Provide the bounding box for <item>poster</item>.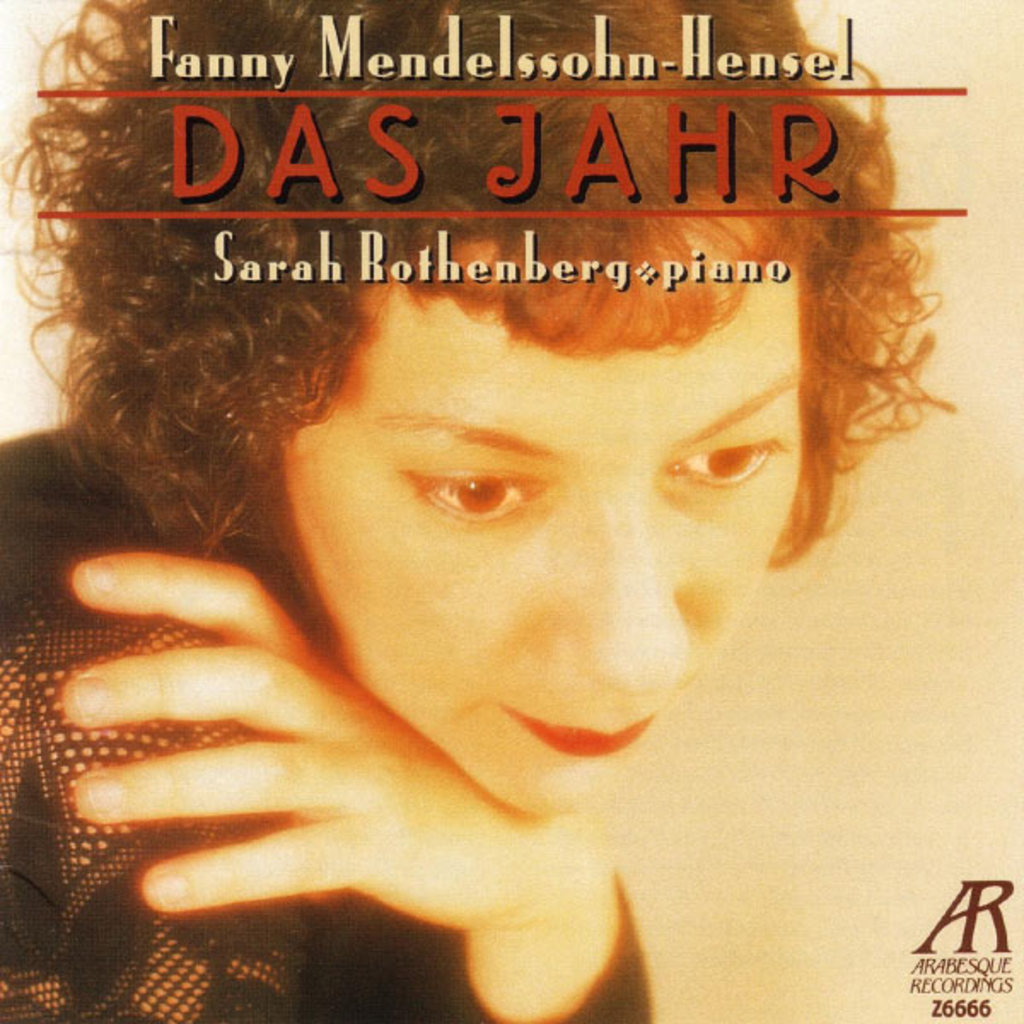
{"x1": 0, "y1": 0, "x2": 1022, "y2": 1022}.
